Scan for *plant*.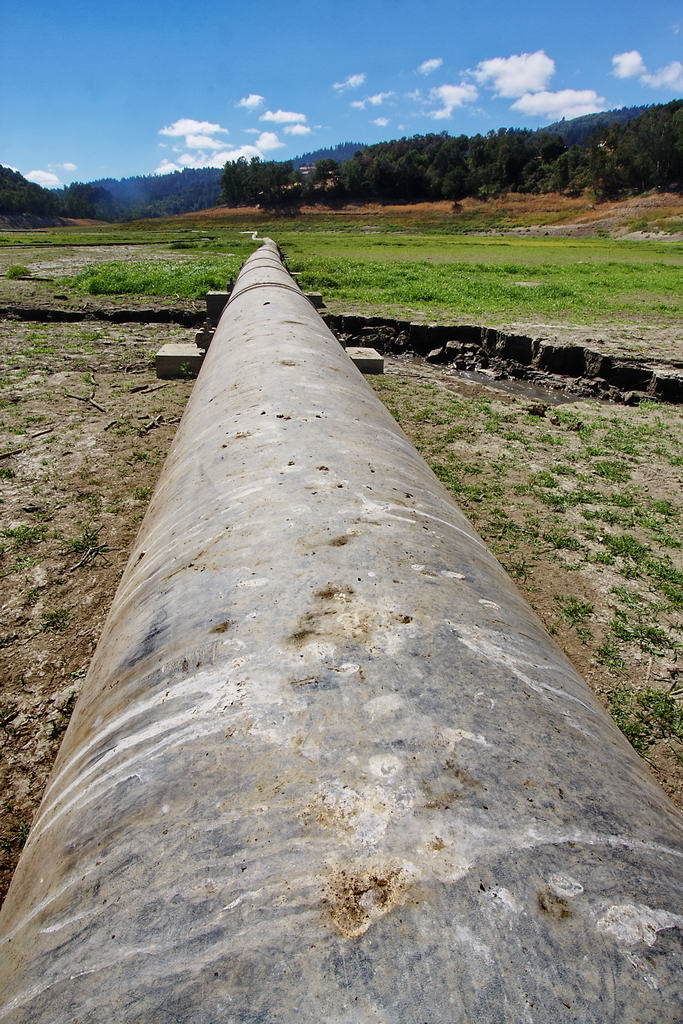
Scan result: pyautogui.locateOnScreen(0, 350, 17, 361).
